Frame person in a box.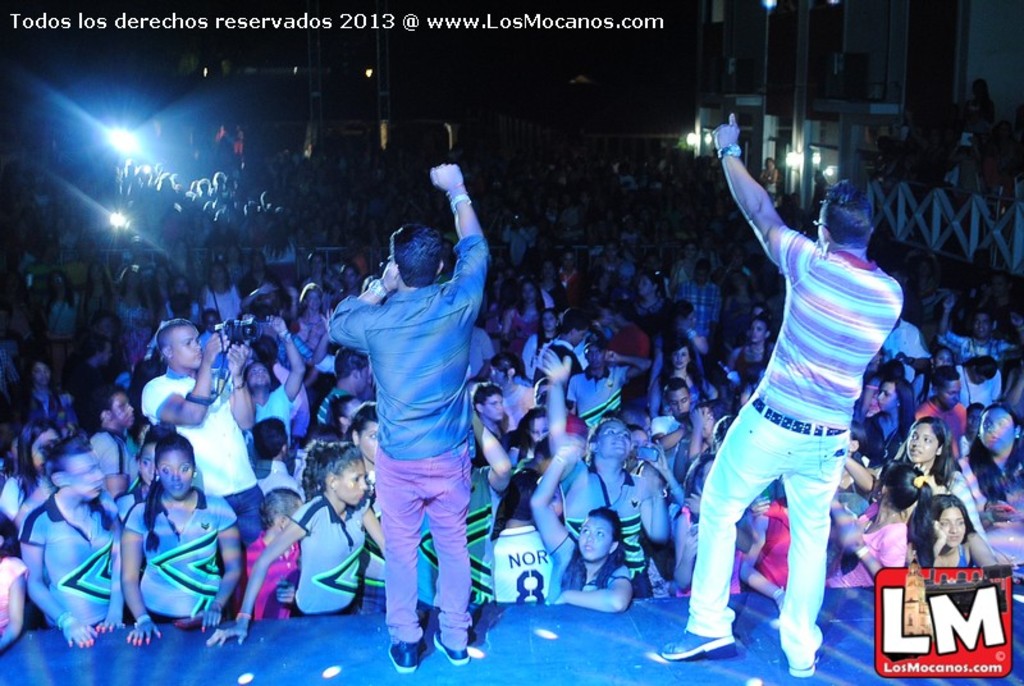
locate(609, 305, 650, 371).
